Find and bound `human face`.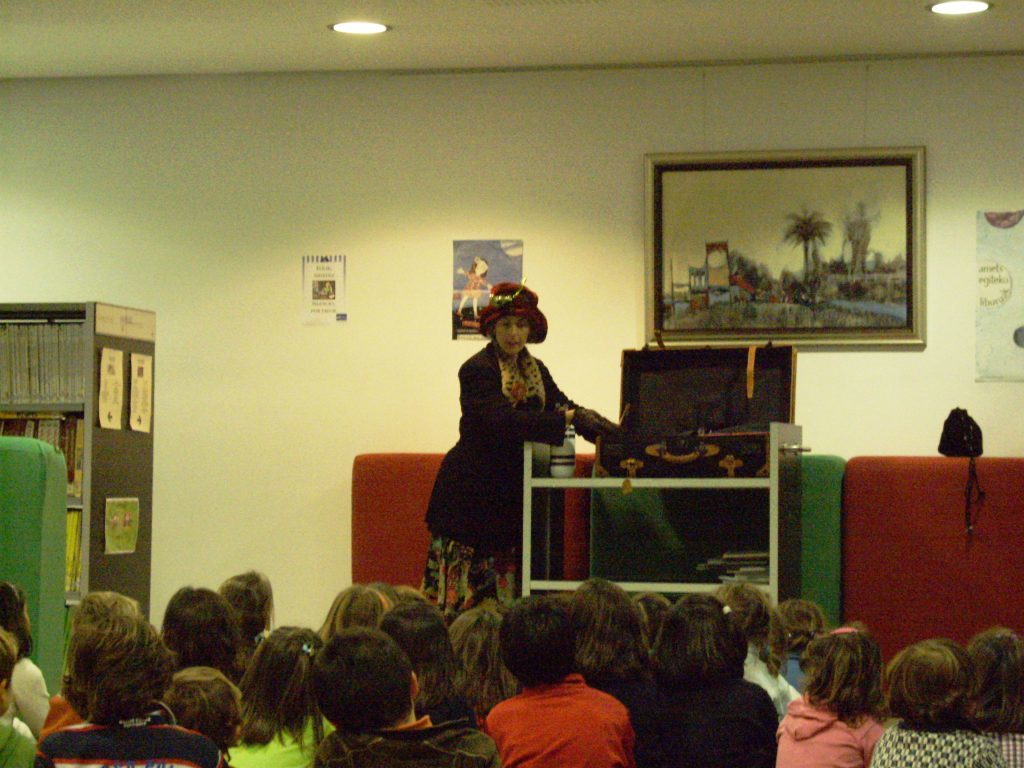
Bound: 490 313 531 353.
